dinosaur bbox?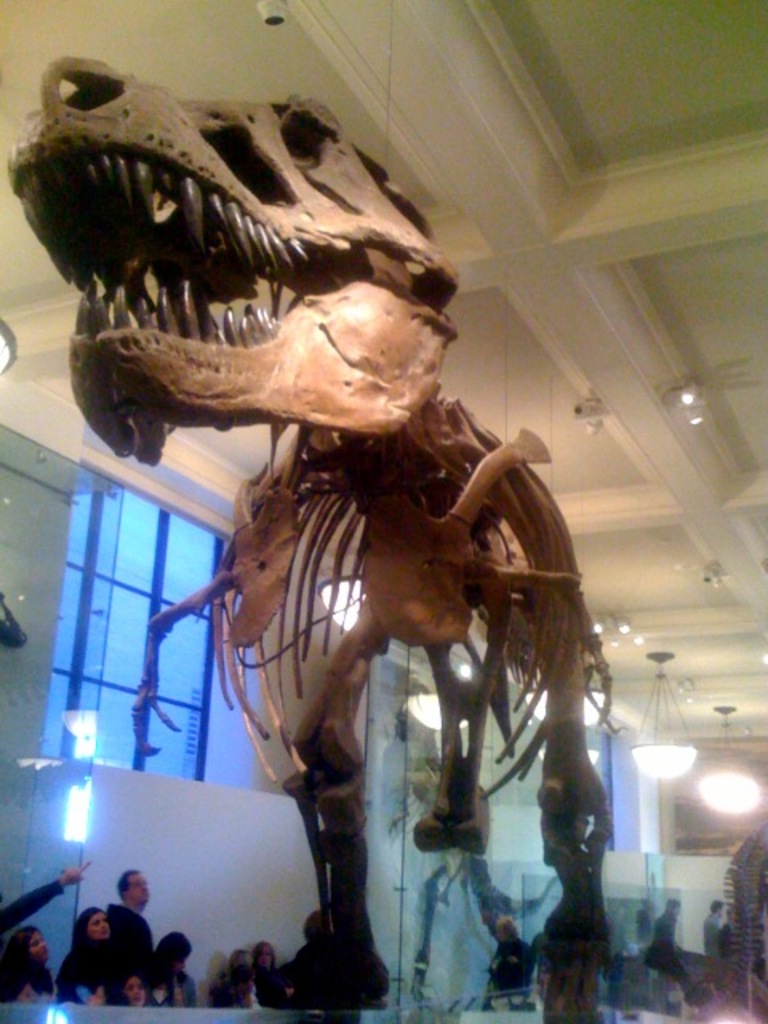
[left=392, top=752, right=562, bottom=1008]
